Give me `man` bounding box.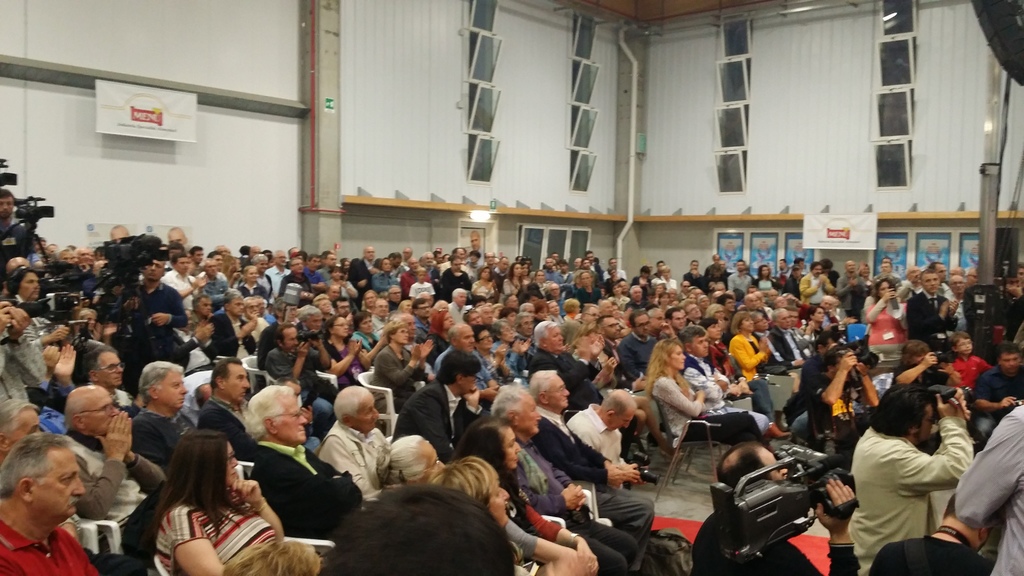
(left=195, top=356, right=253, bottom=481).
